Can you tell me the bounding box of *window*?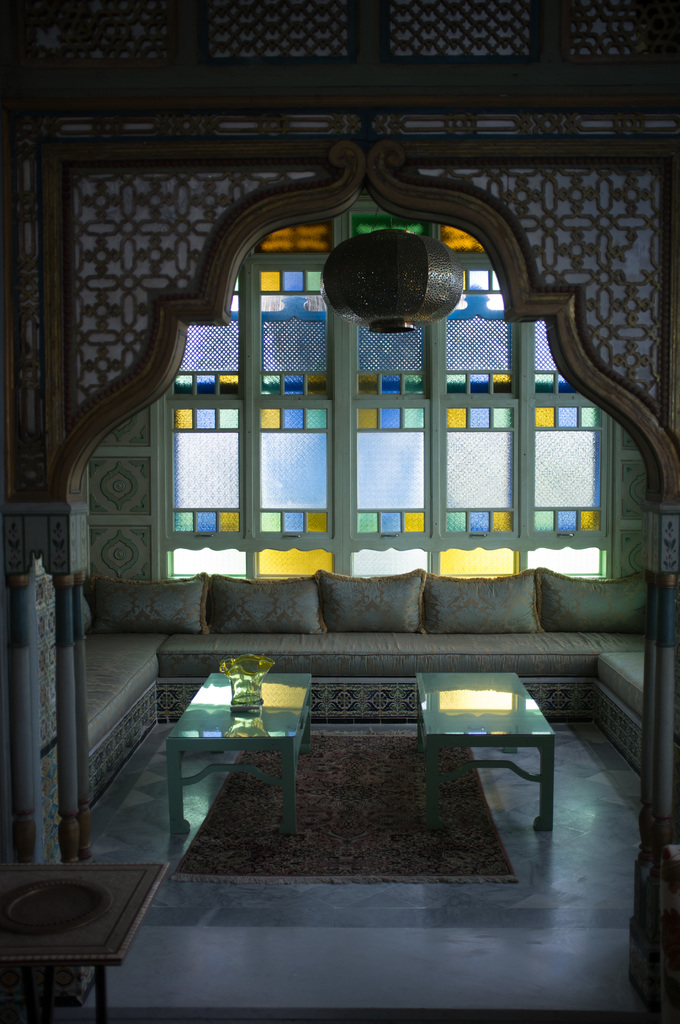
rect(70, 197, 662, 600).
